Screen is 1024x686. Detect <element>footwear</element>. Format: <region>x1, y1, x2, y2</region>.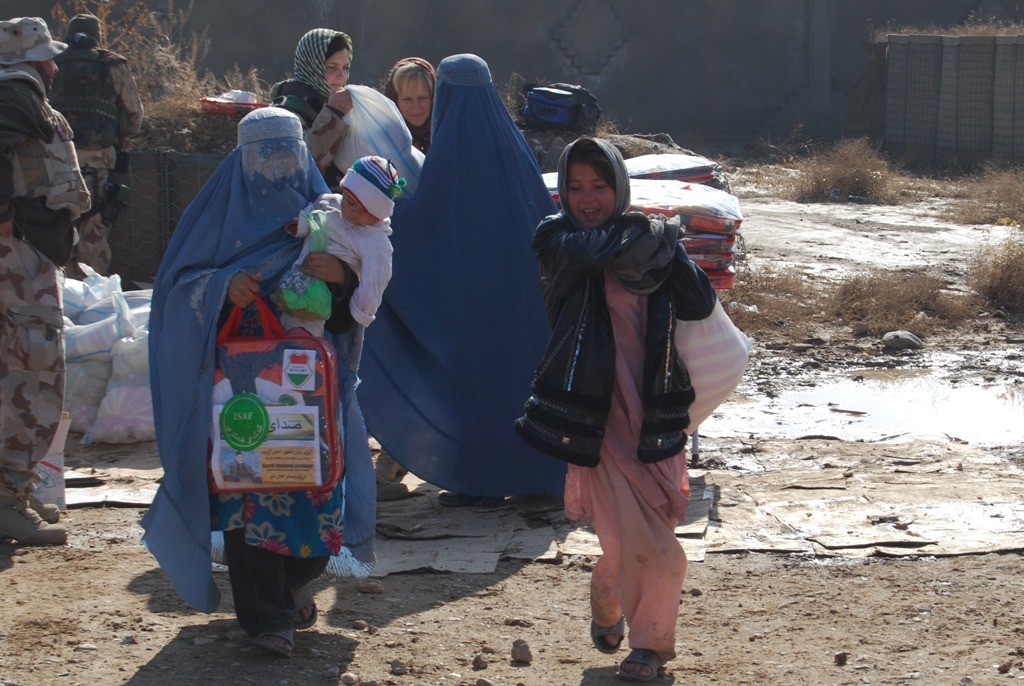
<region>436, 489, 505, 509</region>.
